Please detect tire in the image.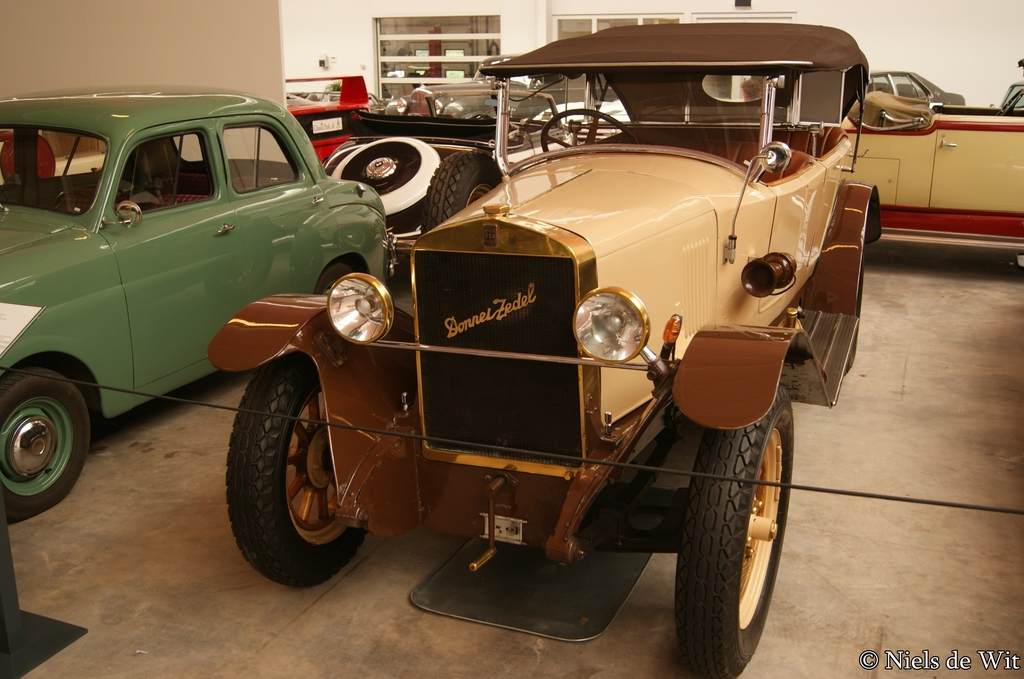
Rect(220, 350, 370, 589).
